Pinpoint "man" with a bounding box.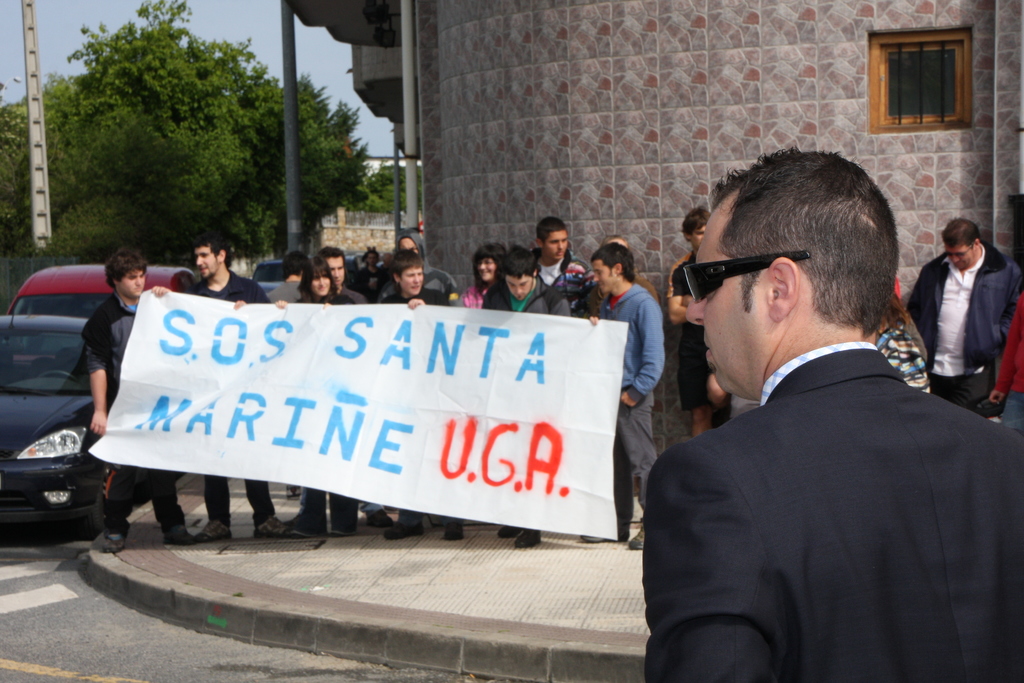
box(383, 257, 467, 548).
